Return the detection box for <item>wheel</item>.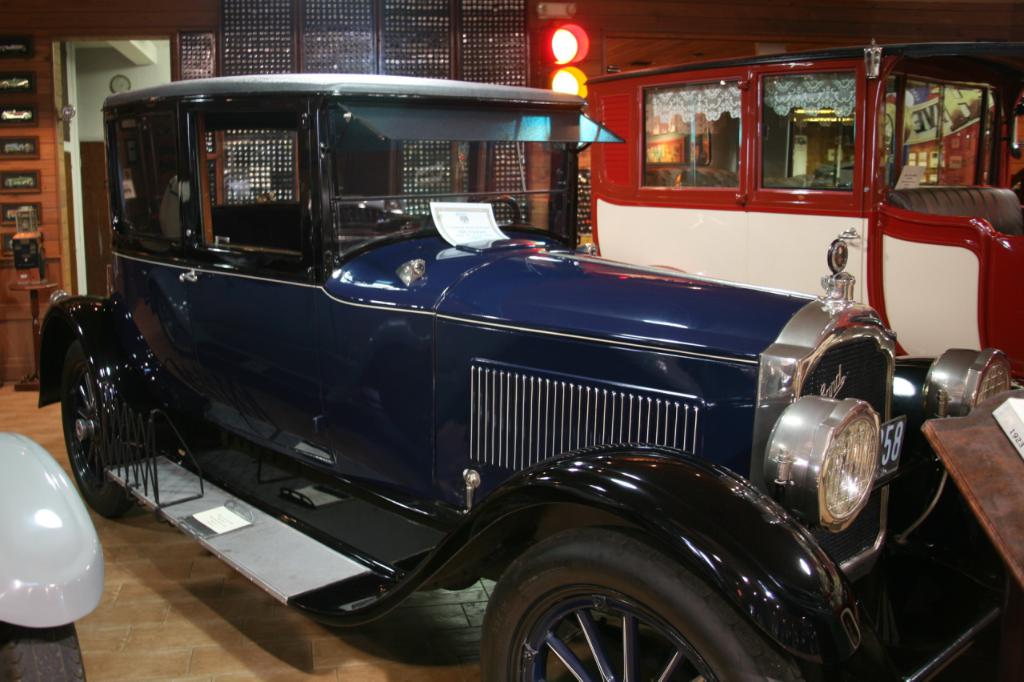
66 343 156 520.
